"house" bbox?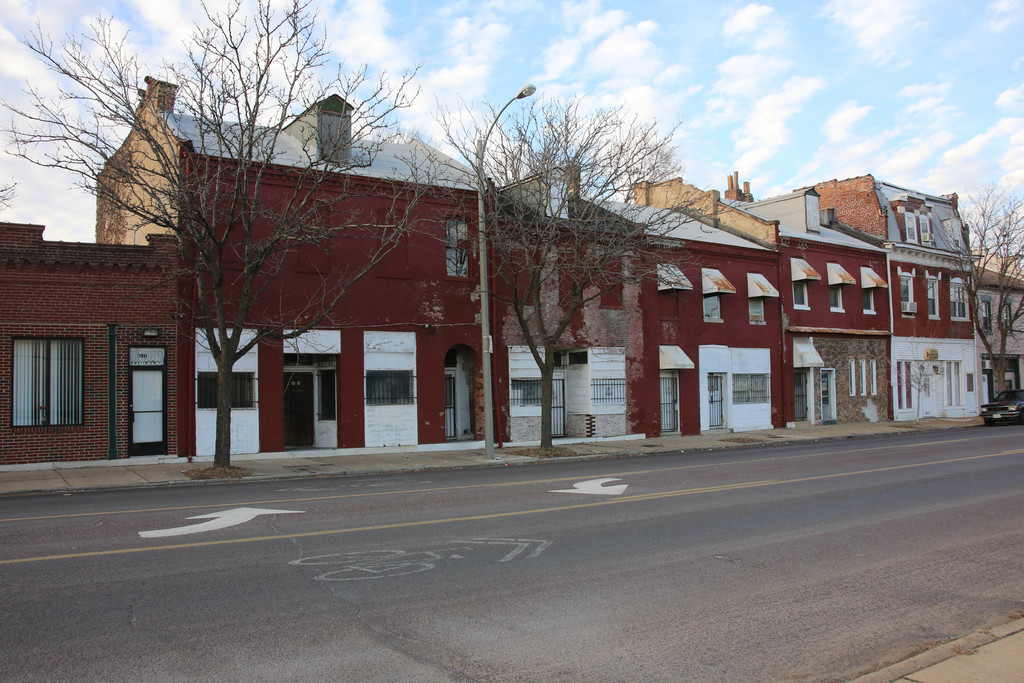
bbox=[489, 220, 646, 435]
